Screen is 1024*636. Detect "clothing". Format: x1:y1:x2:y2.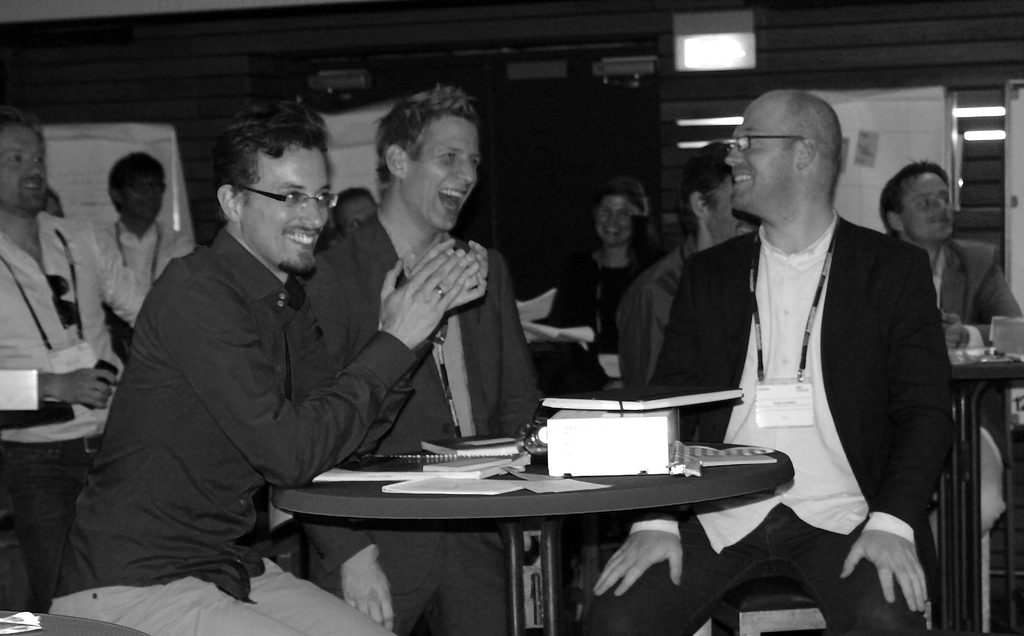
0:205:131:614.
